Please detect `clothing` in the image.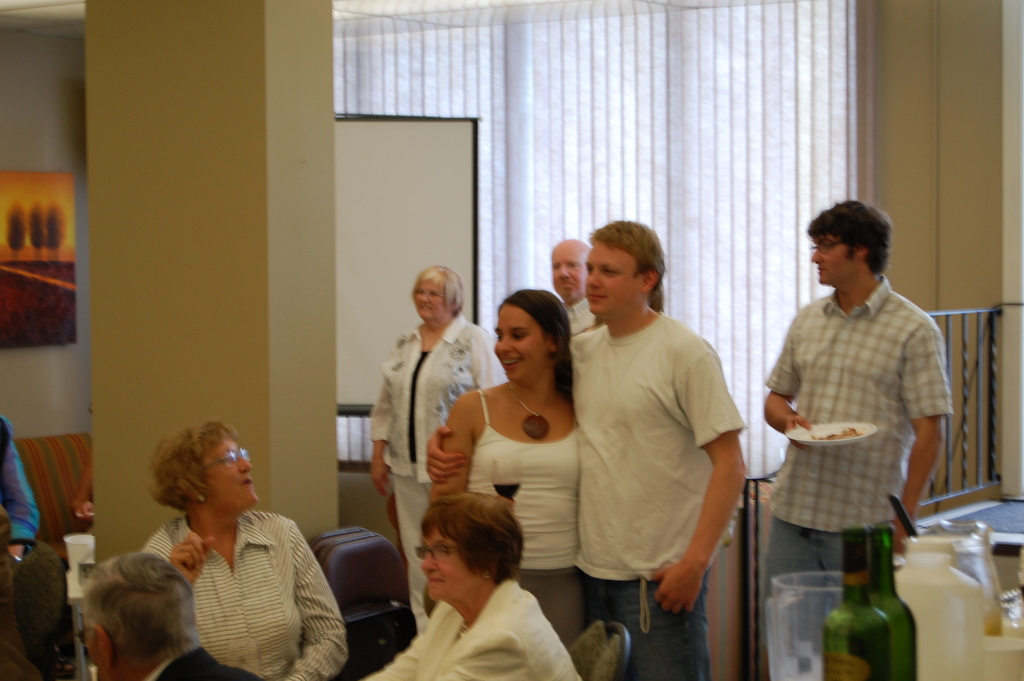
{"left": 467, "top": 386, "right": 579, "bottom": 562}.
